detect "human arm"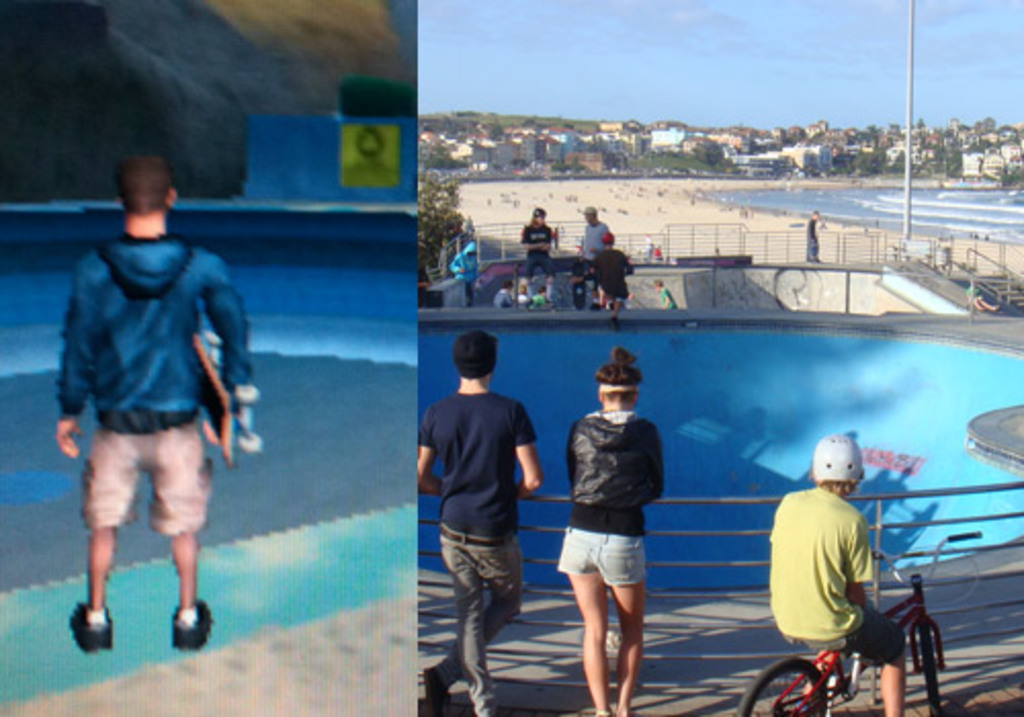
rect(541, 231, 563, 248)
